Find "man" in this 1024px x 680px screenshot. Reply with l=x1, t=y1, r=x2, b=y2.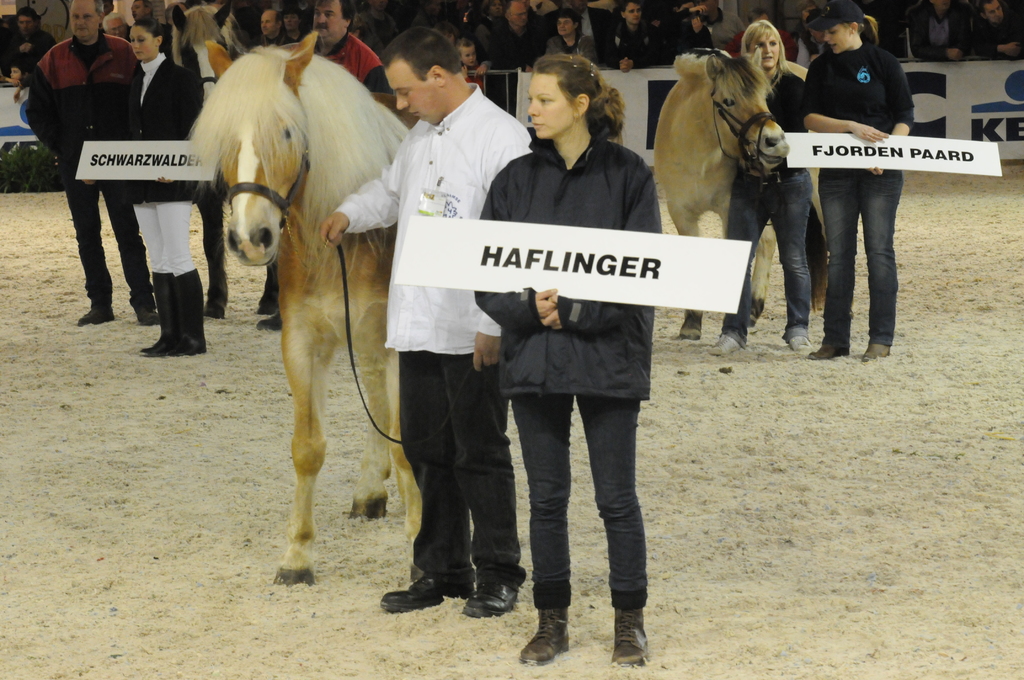
l=26, t=0, r=157, b=328.
